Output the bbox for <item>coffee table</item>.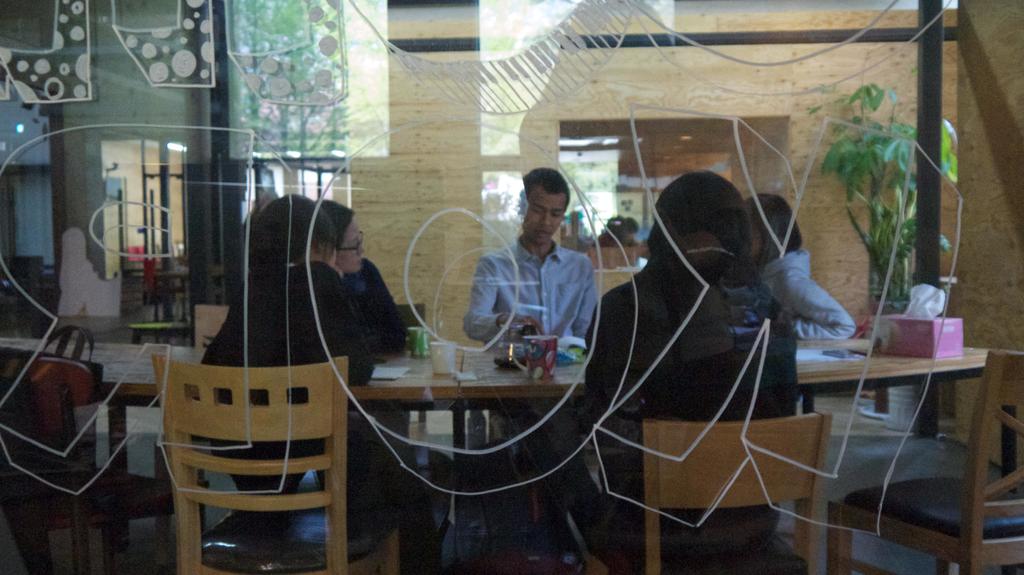
x1=0, y1=333, x2=202, y2=574.
